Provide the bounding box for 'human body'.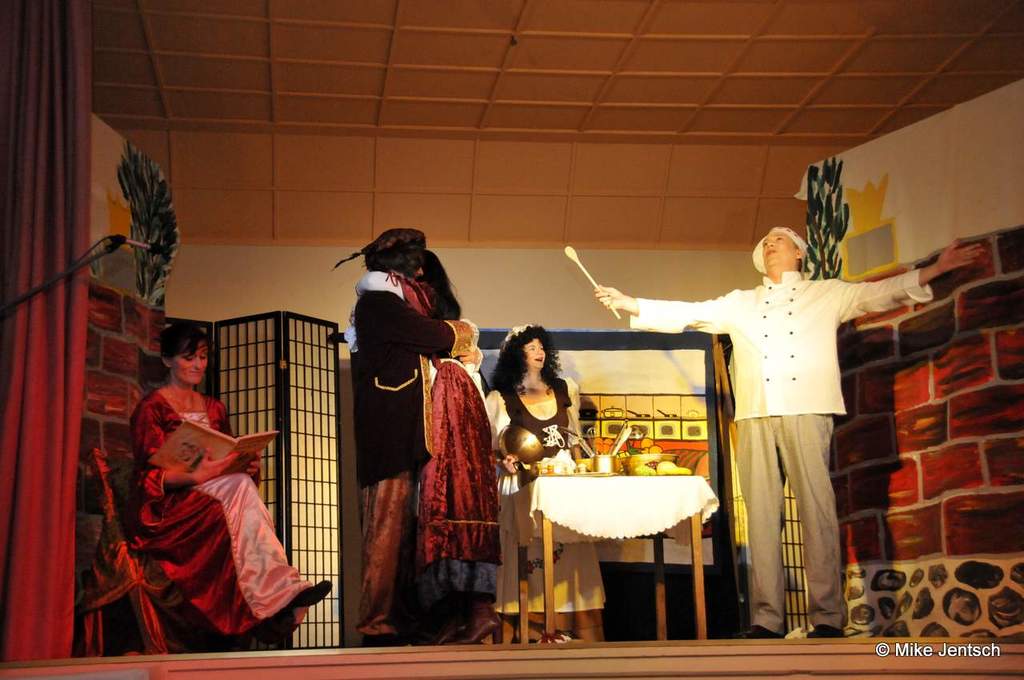
<box>105,326,310,643</box>.
